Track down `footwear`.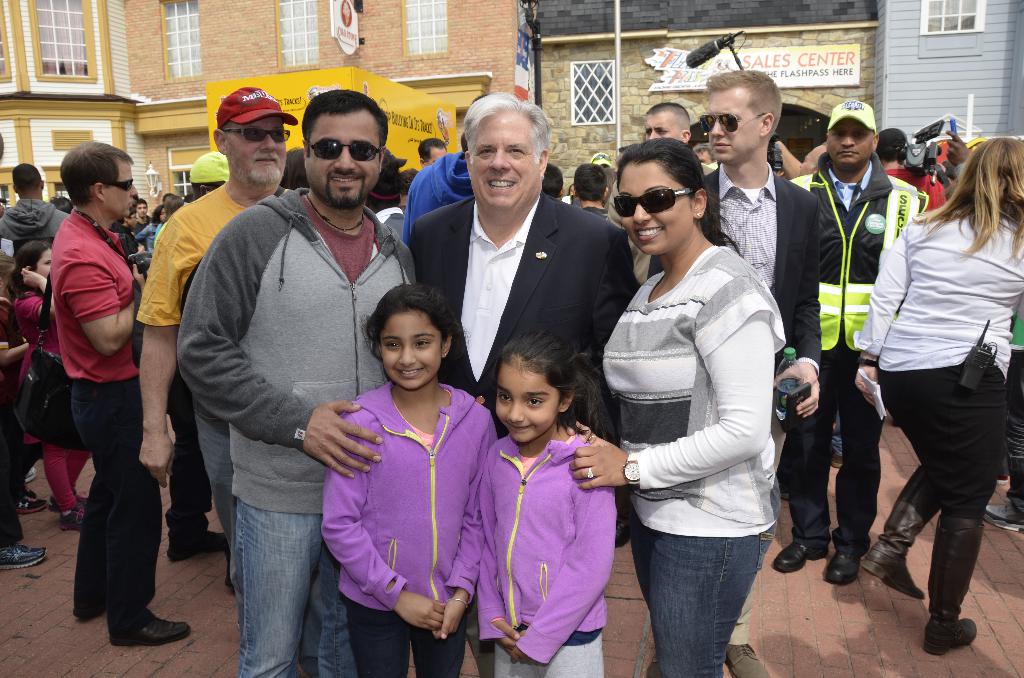
Tracked to select_region(771, 540, 829, 572).
